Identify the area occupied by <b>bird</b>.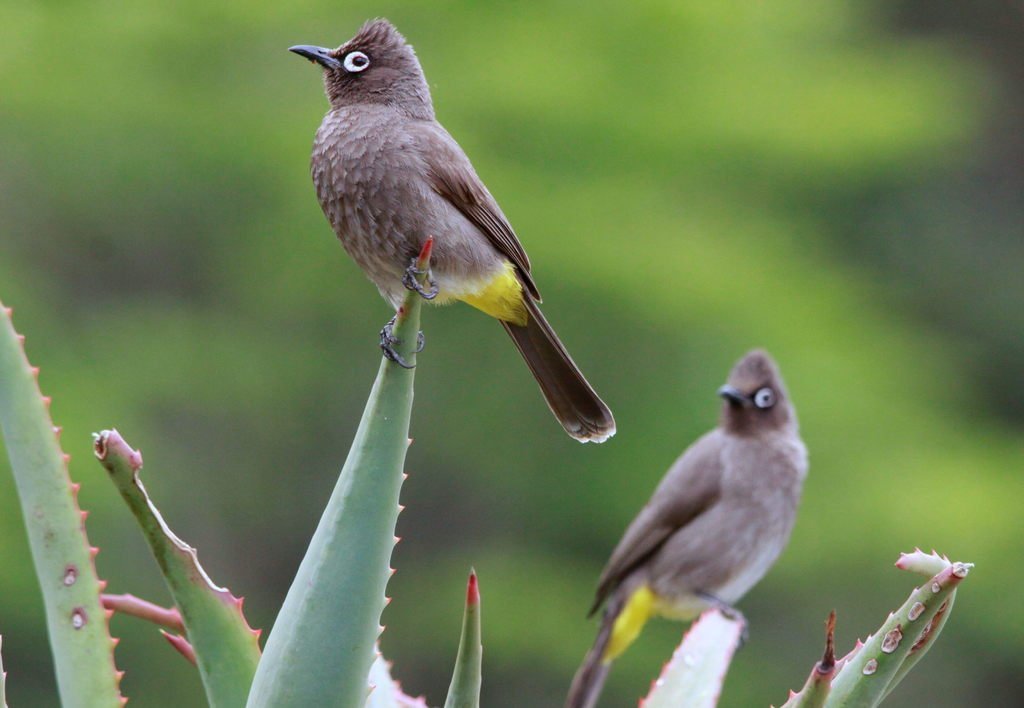
Area: detection(558, 350, 808, 707).
